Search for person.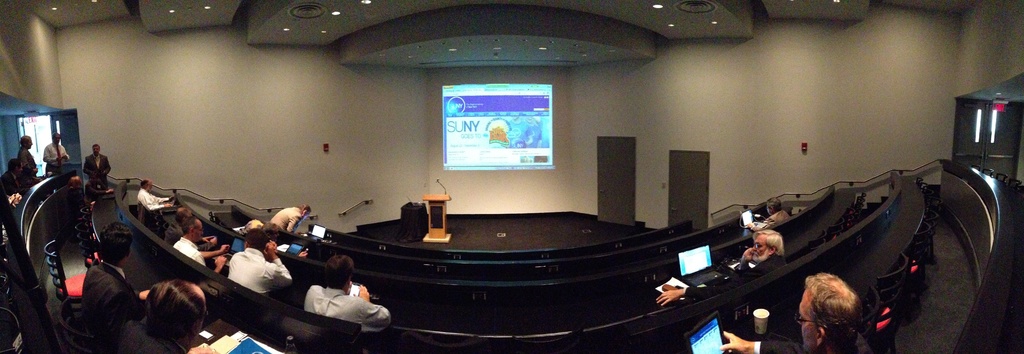
Found at [left=136, top=282, right=215, bottom=353].
